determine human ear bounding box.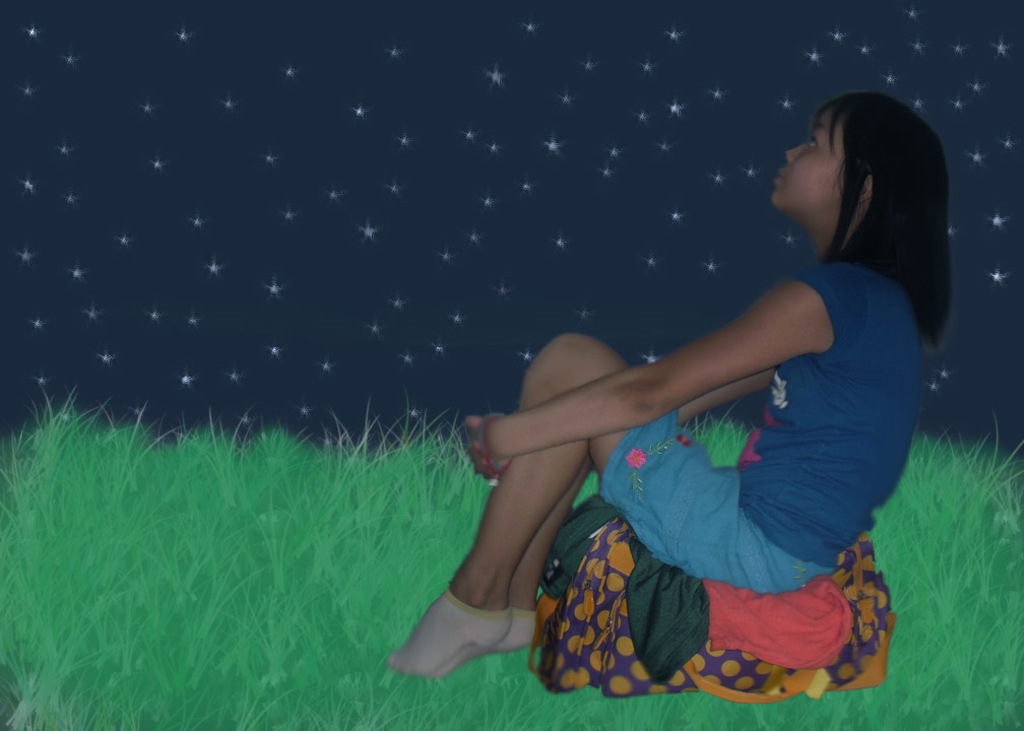
Determined: Rect(858, 177, 872, 203).
